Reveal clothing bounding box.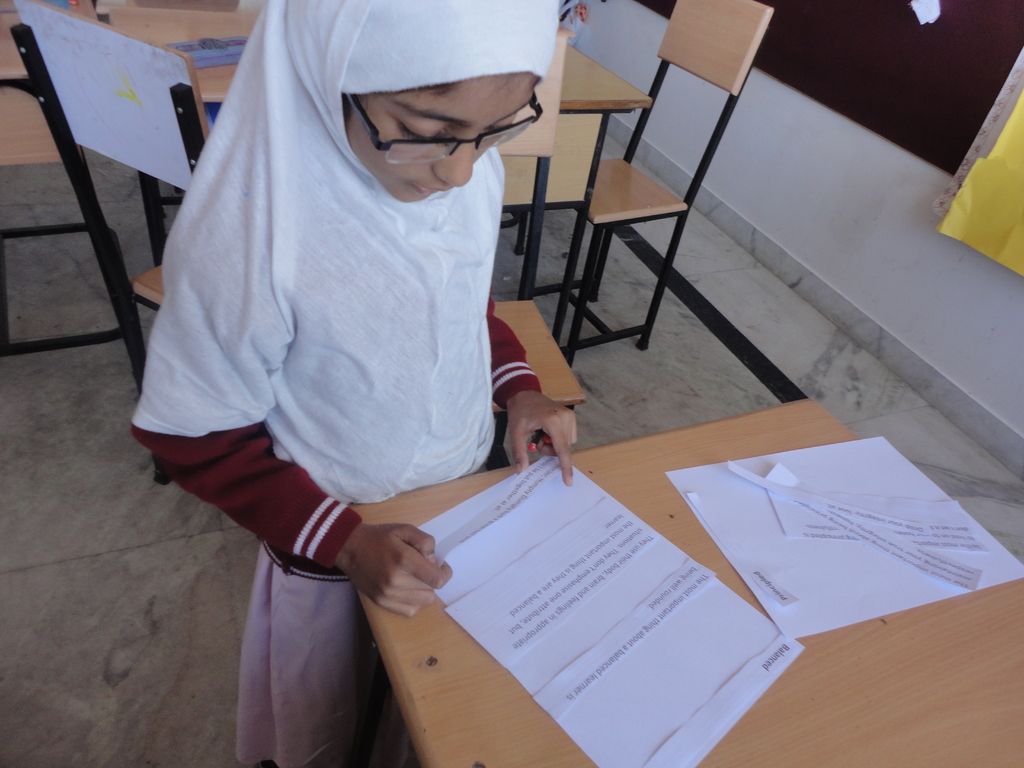
Revealed: [left=130, top=1, right=560, bottom=767].
